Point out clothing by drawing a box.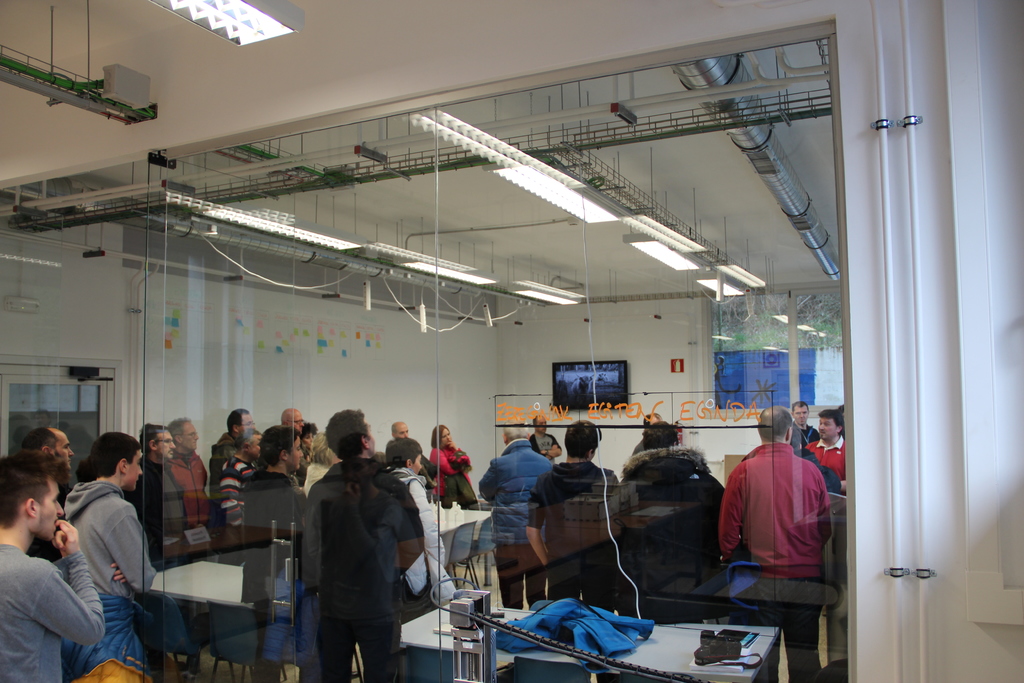
bbox=[135, 456, 189, 565].
